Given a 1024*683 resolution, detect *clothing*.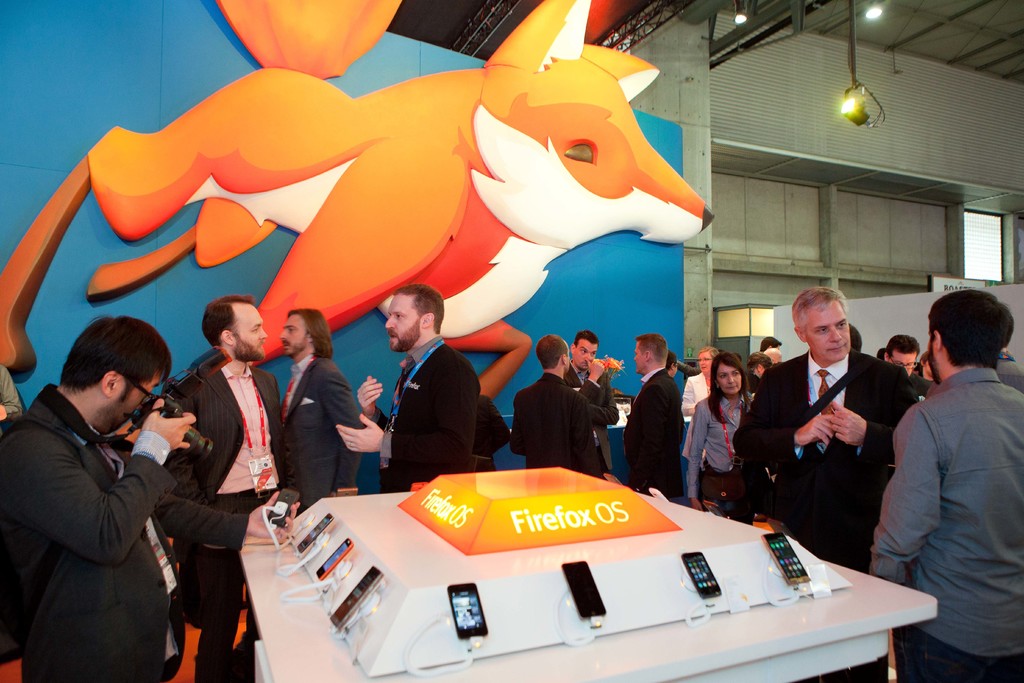
{"left": 544, "top": 354, "right": 616, "bottom": 454}.
